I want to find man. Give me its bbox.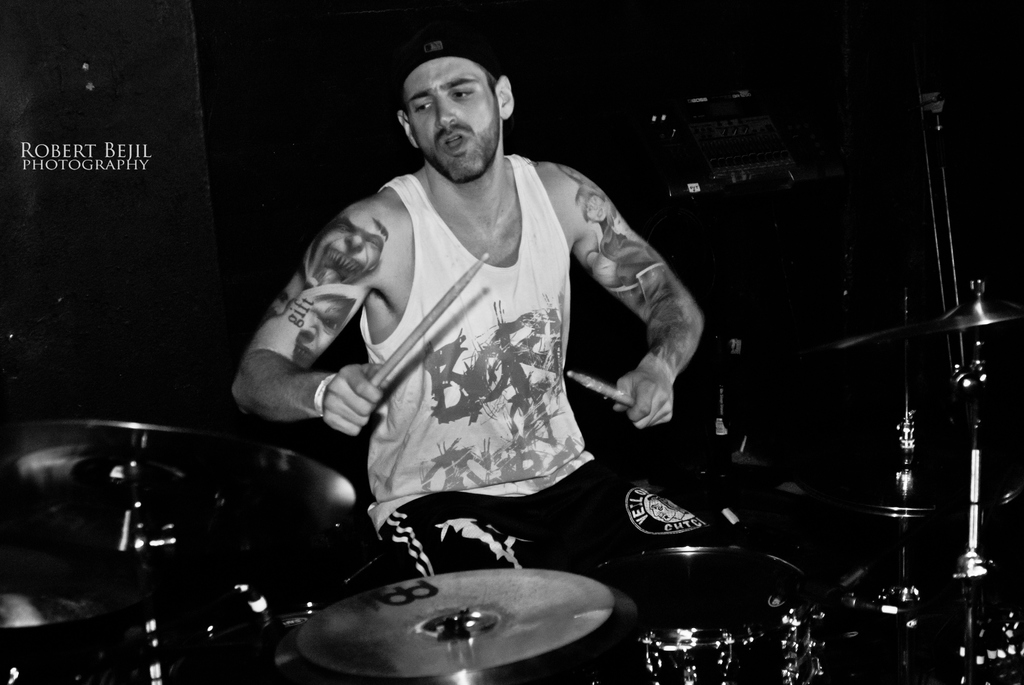
[198,44,772,619].
